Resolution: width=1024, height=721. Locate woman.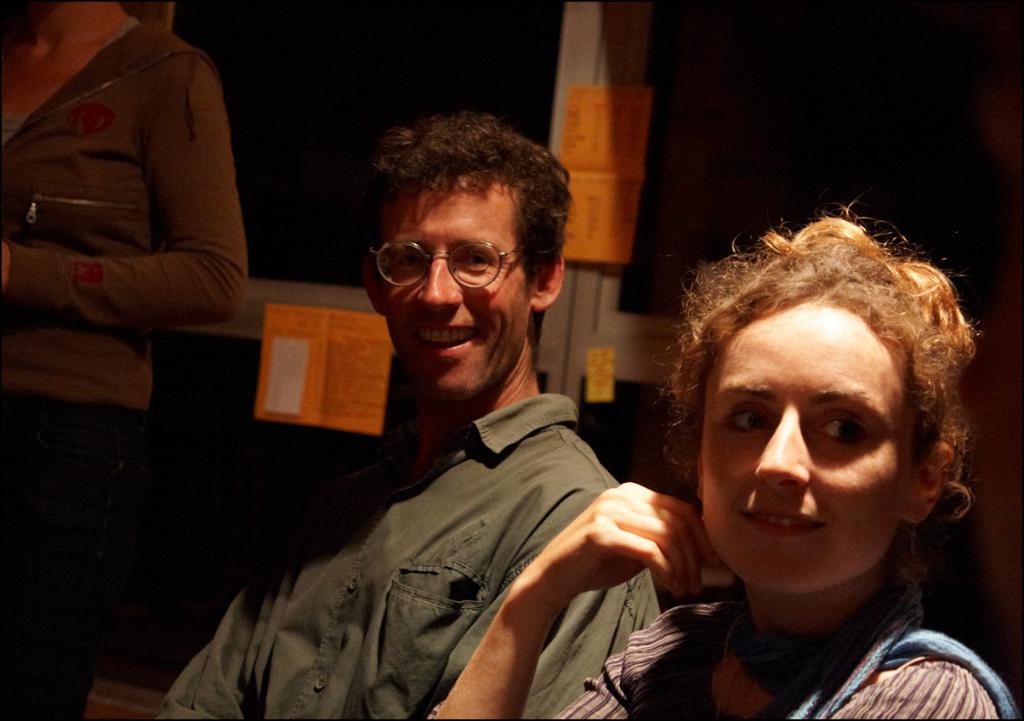
<region>557, 185, 1010, 714</region>.
